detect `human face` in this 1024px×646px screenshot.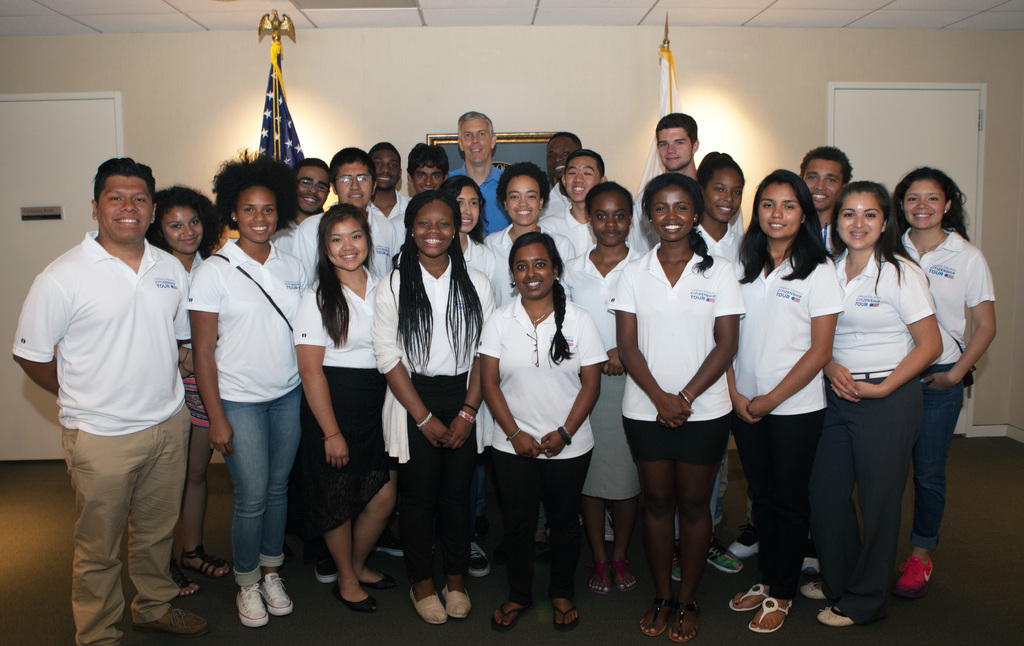
Detection: box(236, 183, 276, 244).
